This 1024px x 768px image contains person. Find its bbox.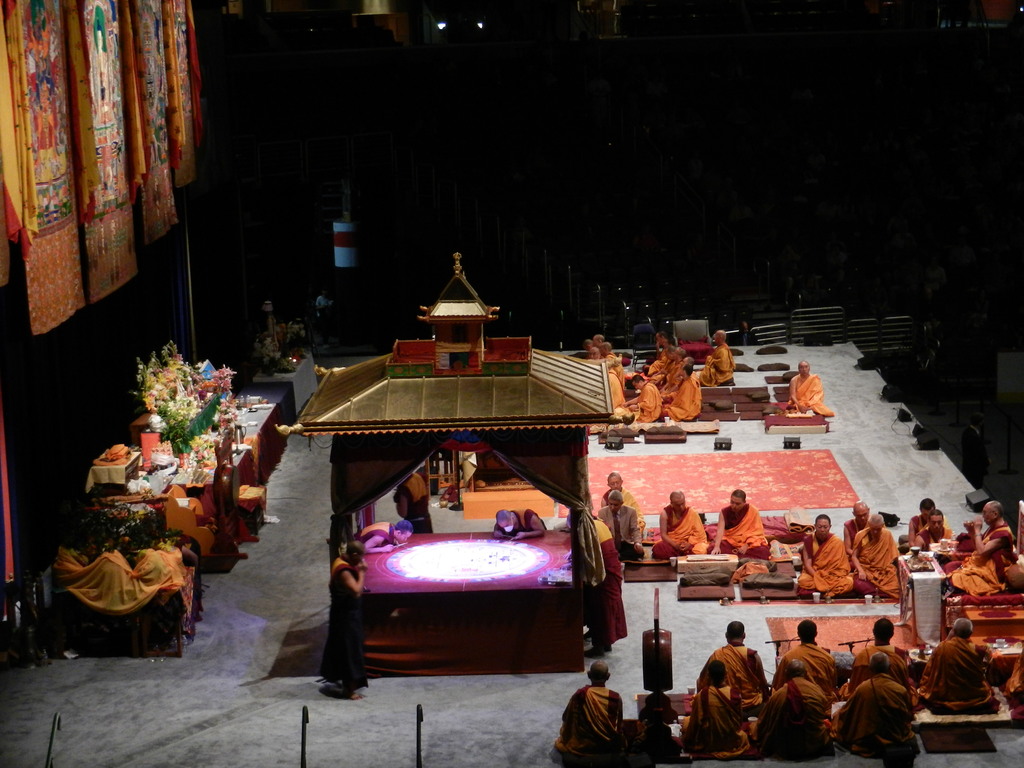
{"left": 908, "top": 497, "right": 957, "bottom": 550}.
